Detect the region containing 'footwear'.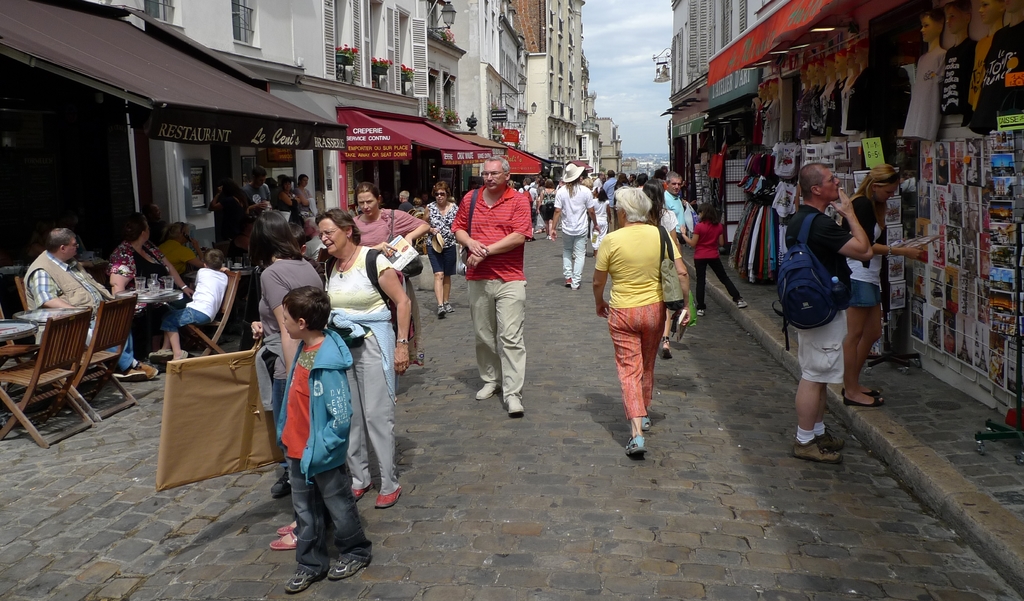
696, 309, 705, 316.
